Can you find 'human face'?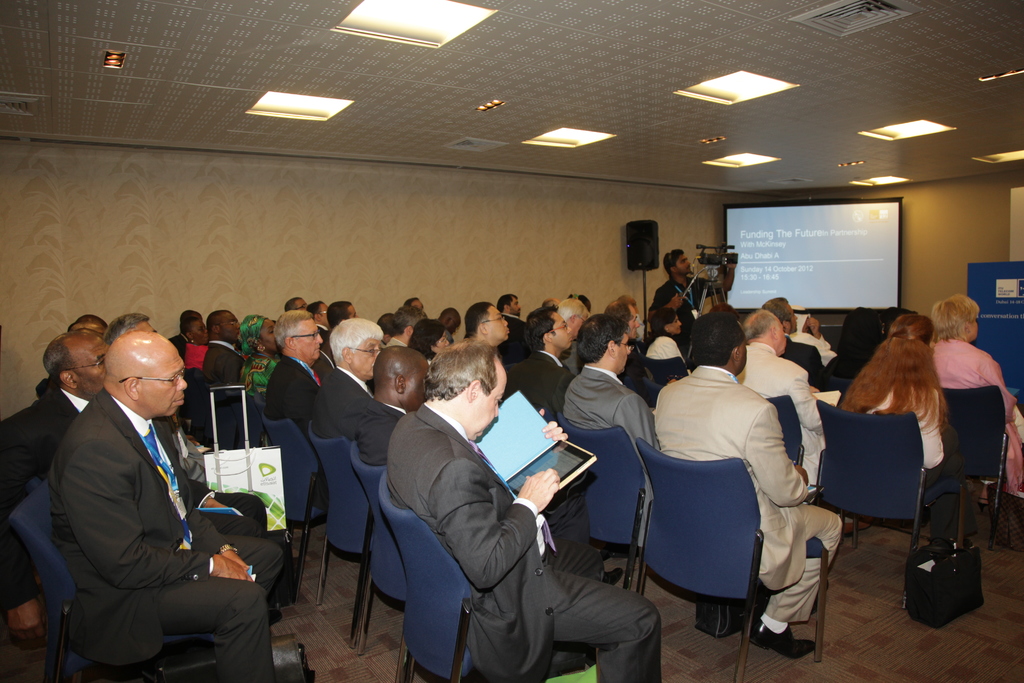
Yes, bounding box: BBox(142, 324, 158, 333).
